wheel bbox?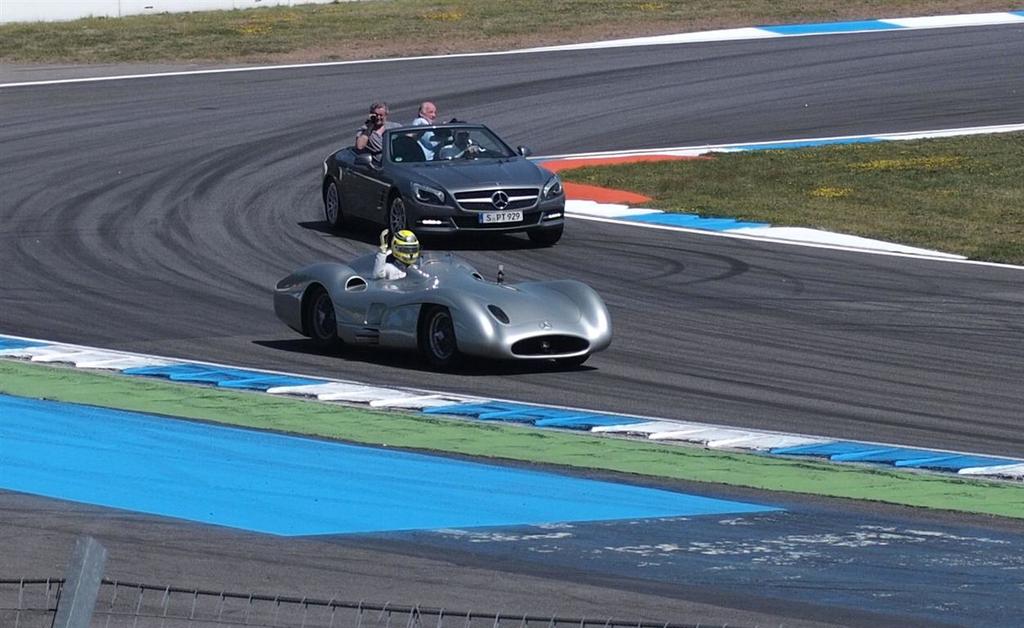
(391, 193, 415, 242)
